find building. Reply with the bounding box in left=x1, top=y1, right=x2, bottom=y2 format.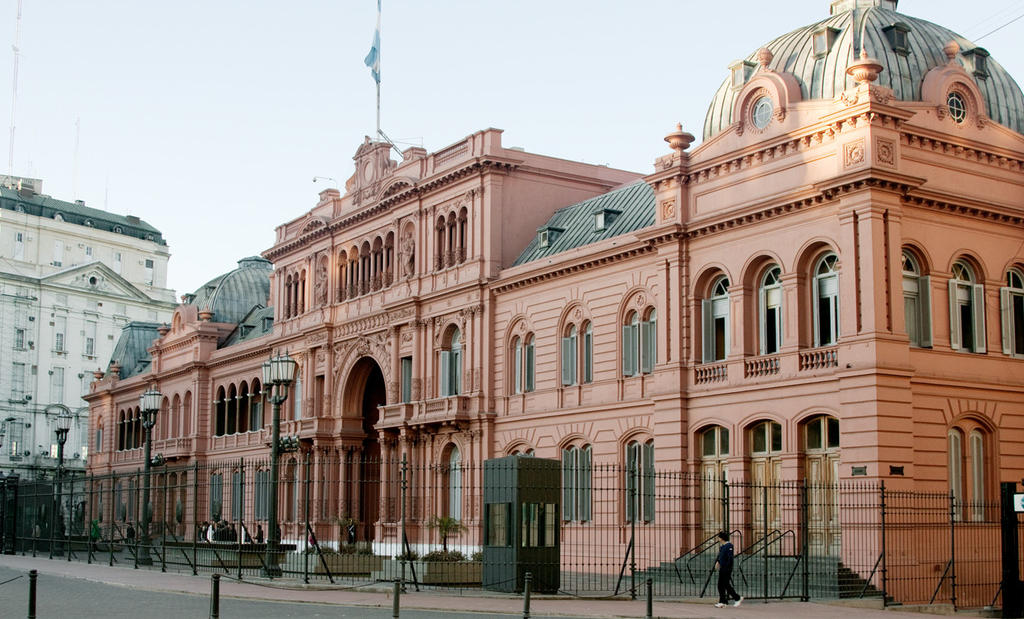
left=79, top=0, right=1023, bottom=609.
